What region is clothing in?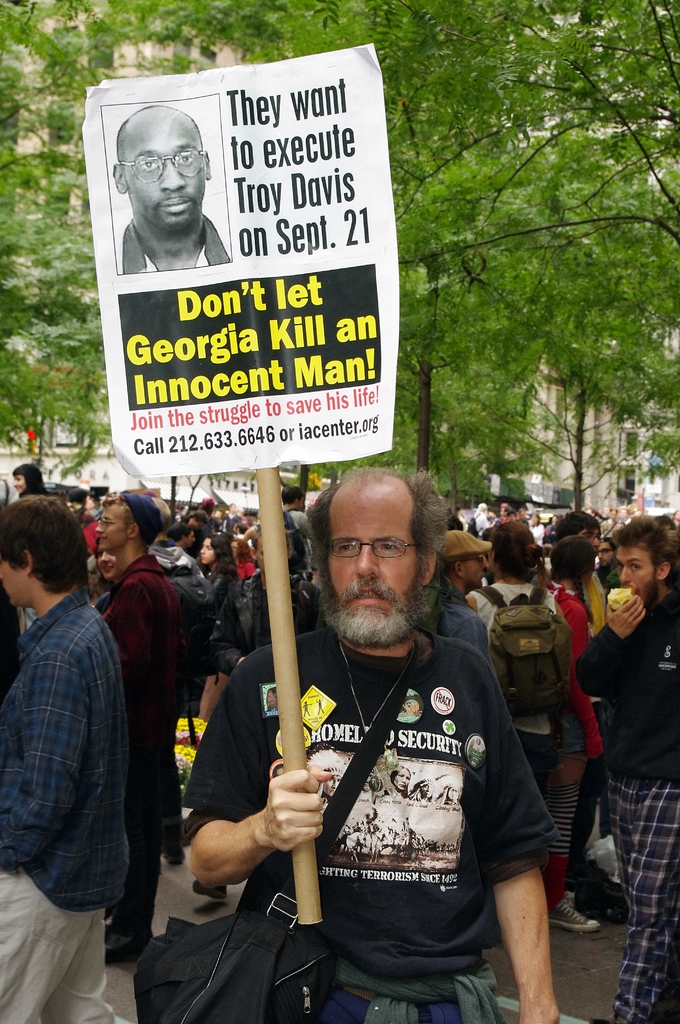
detection(174, 624, 547, 1020).
